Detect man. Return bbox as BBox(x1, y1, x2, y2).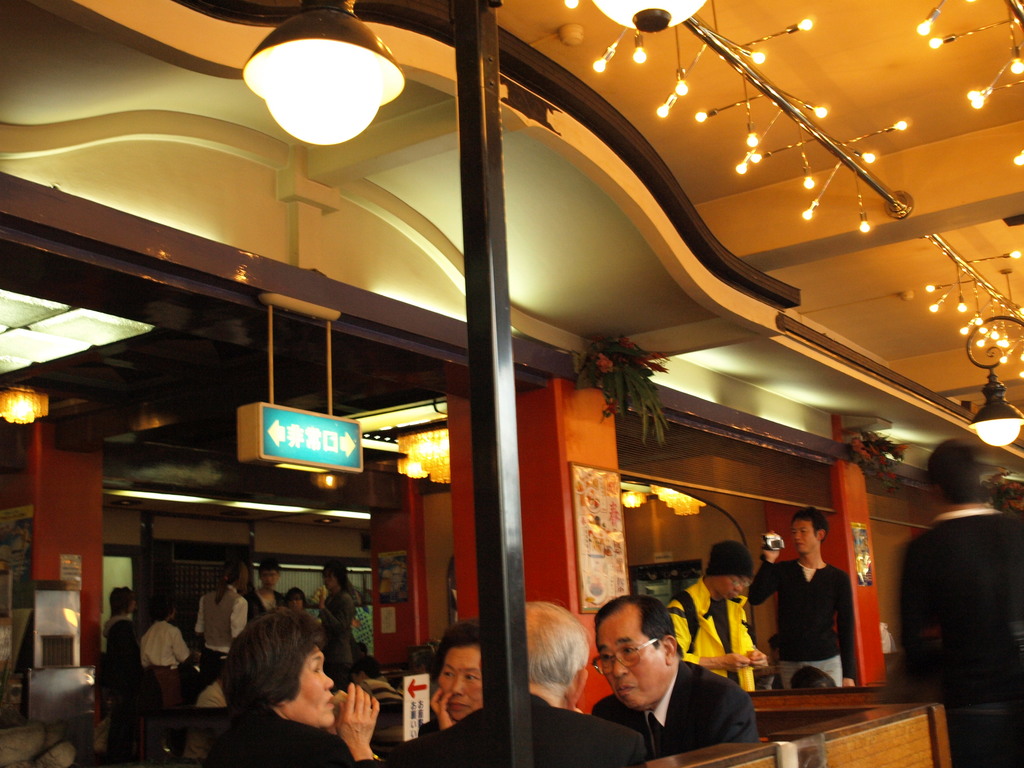
BBox(654, 540, 776, 699).
